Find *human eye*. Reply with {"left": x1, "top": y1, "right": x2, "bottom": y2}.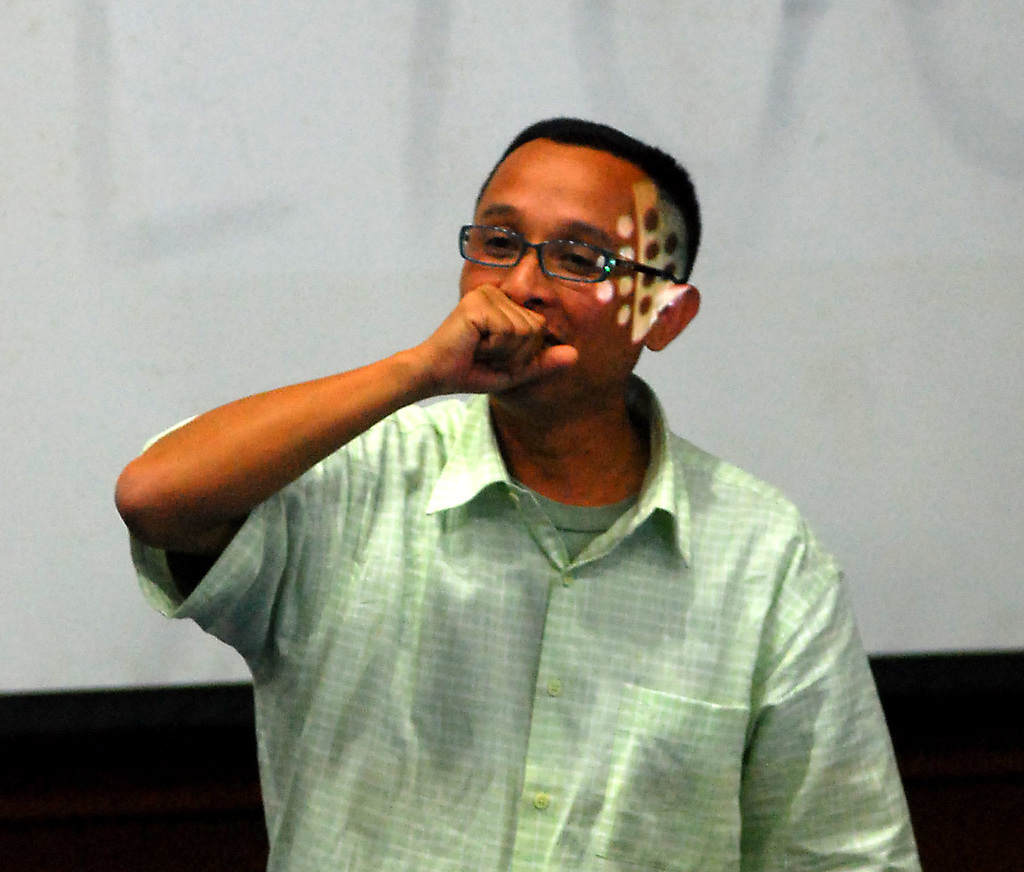
{"left": 564, "top": 245, "right": 607, "bottom": 277}.
